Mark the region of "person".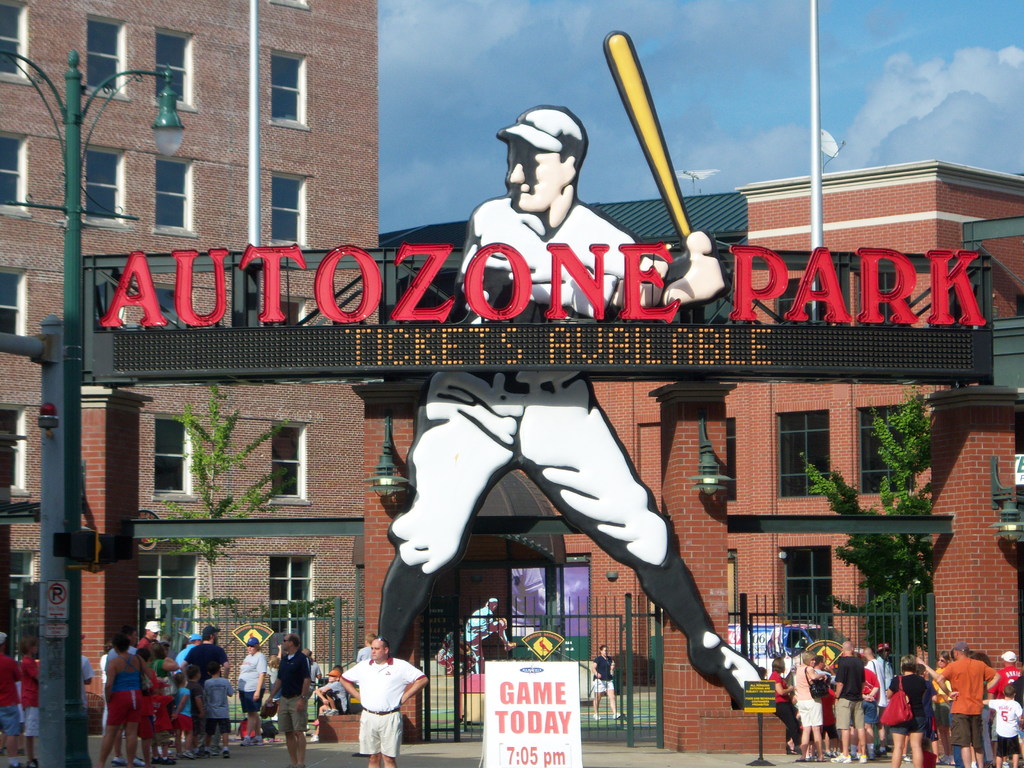
Region: (x1=242, y1=639, x2=265, y2=745).
